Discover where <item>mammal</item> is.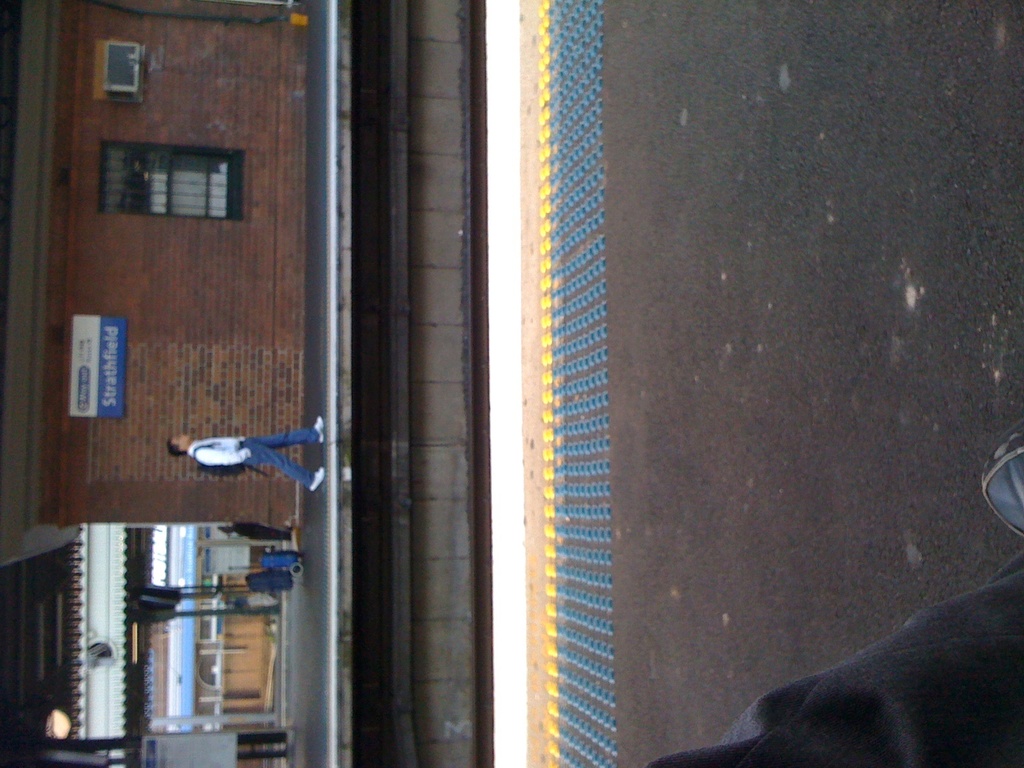
Discovered at x1=164, y1=413, x2=326, y2=489.
